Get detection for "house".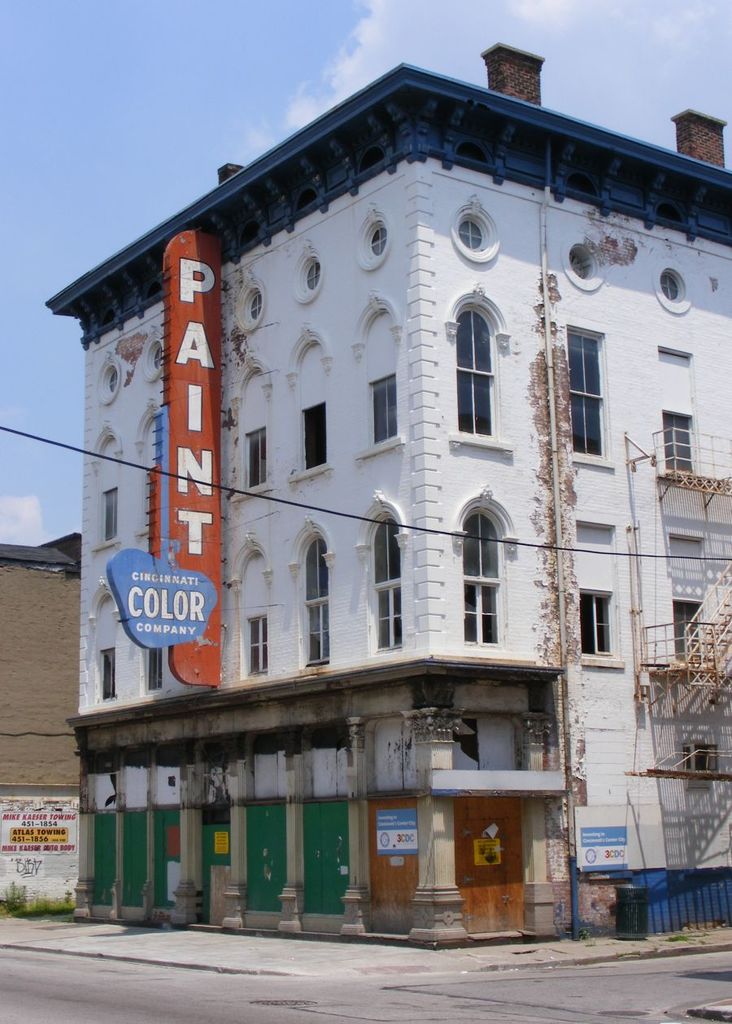
Detection: {"x1": 0, "y1": 558, "x2": 98, "y2": 913}.
